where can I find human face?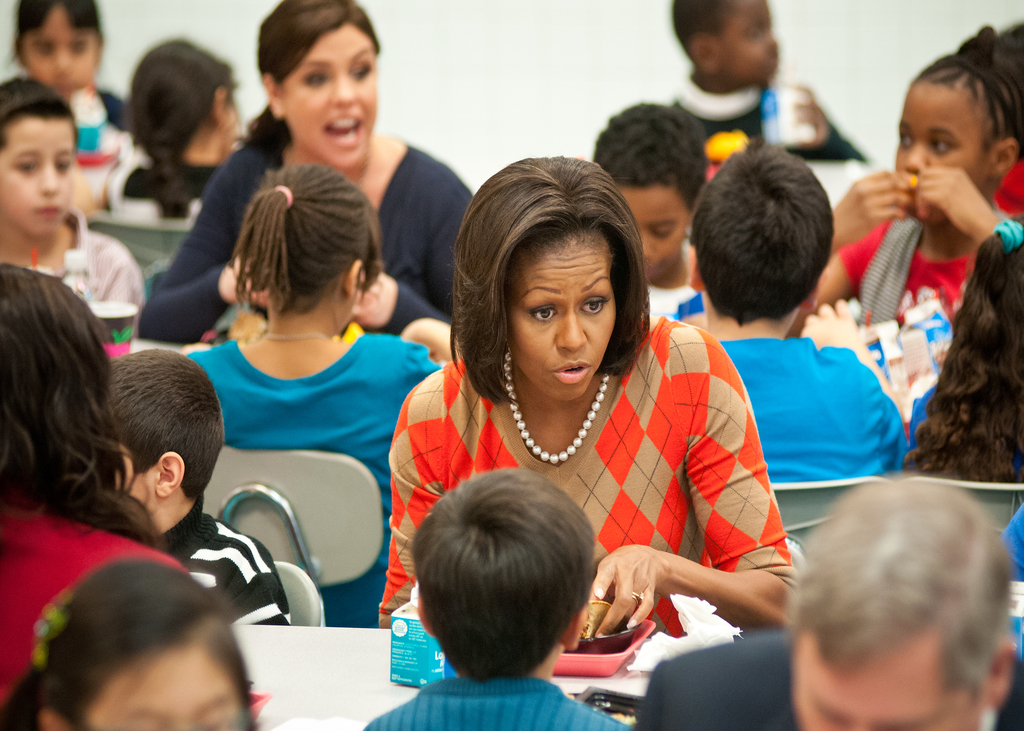
You can find it at left=282, top=27, right=378, bottom=167.
